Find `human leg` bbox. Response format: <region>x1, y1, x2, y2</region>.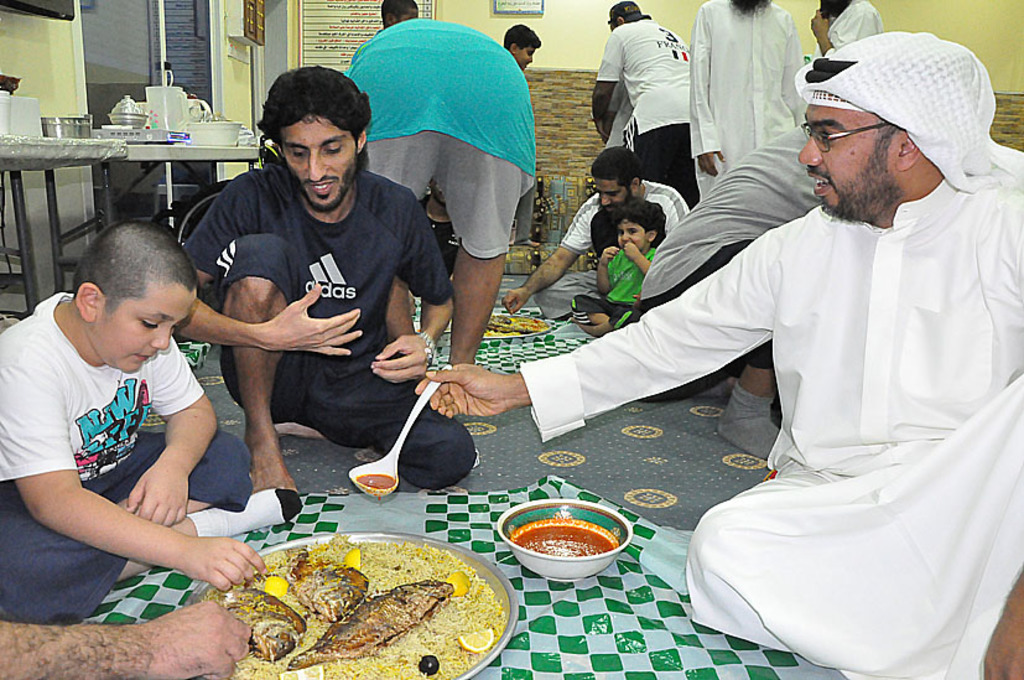
<region>326, 347, 471, 495</region>.
